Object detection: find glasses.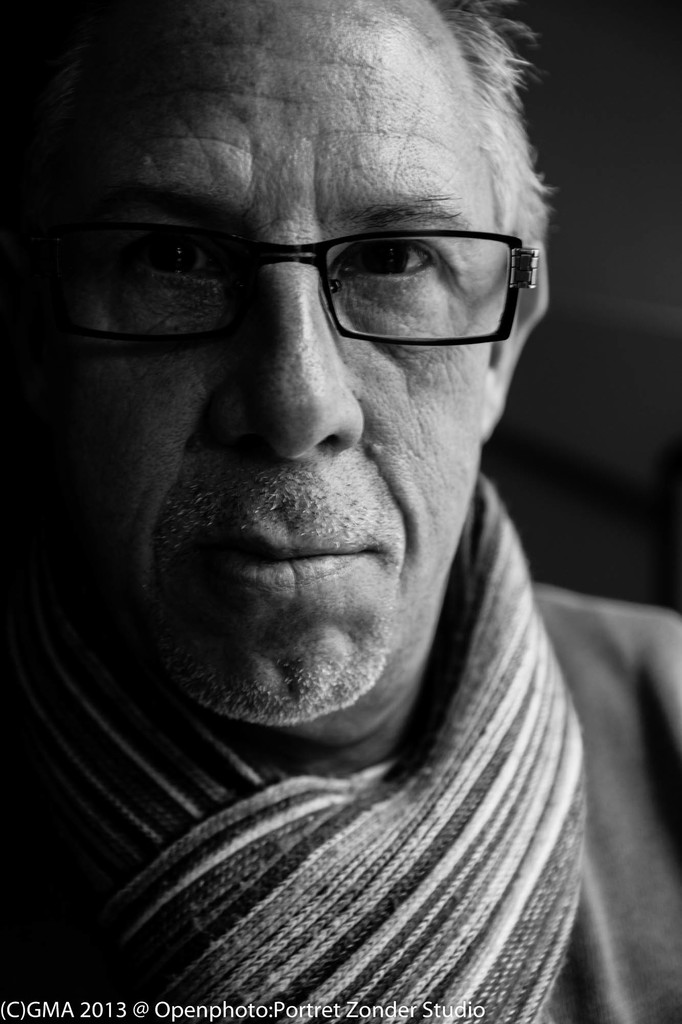
select_region(13, 220, 537, 353).
